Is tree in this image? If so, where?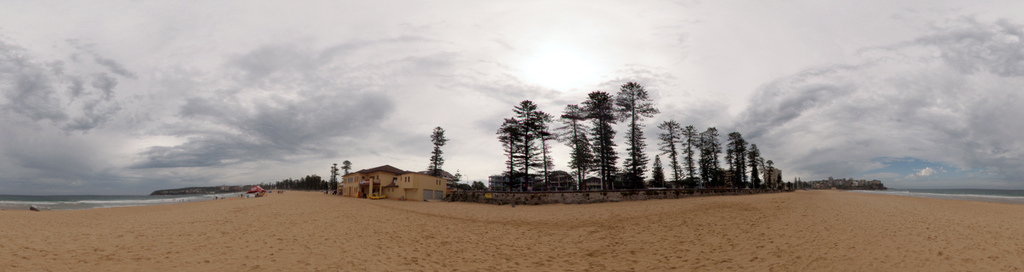
Yes, at <box>268,155,349,189</box>.
